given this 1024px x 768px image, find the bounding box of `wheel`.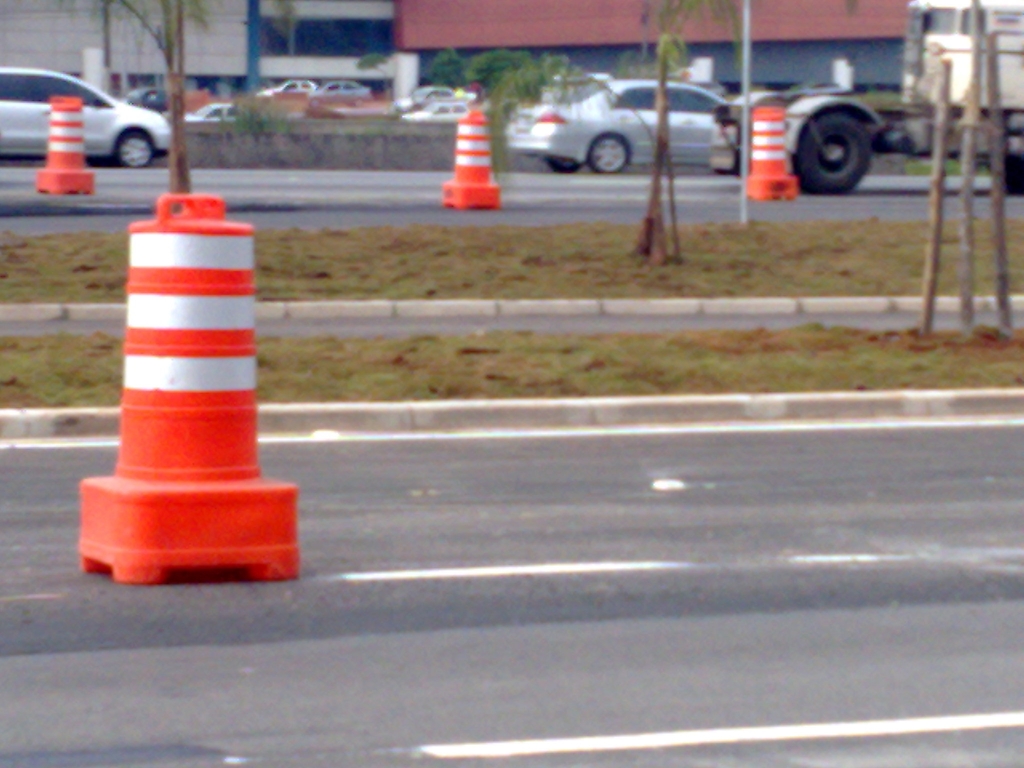
546:154:580:173.
